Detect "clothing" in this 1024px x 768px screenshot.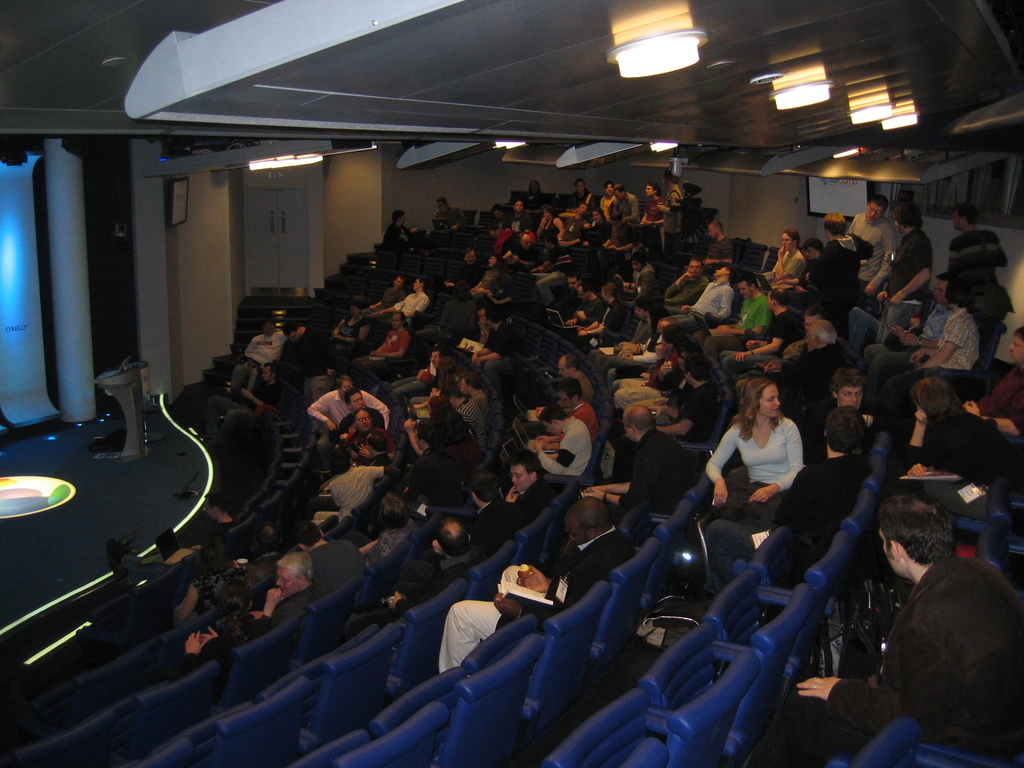
Detection: bbox(309, 390, 391, 433).
